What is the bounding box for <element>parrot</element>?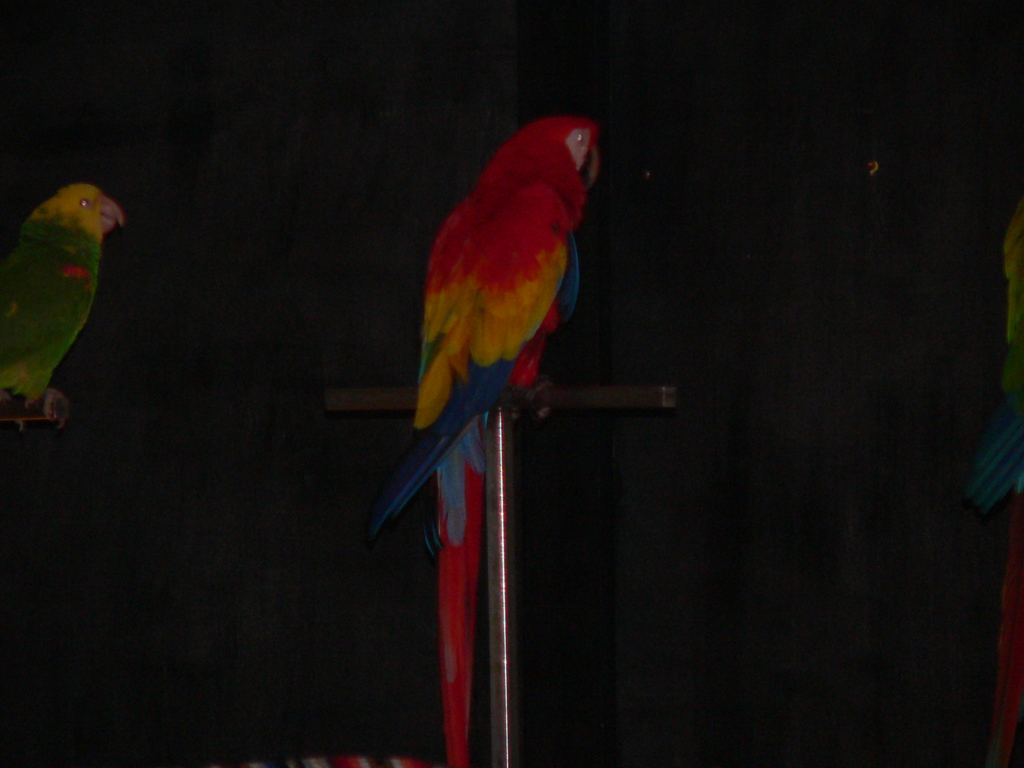
Rect(371, 118, 601, 764).
